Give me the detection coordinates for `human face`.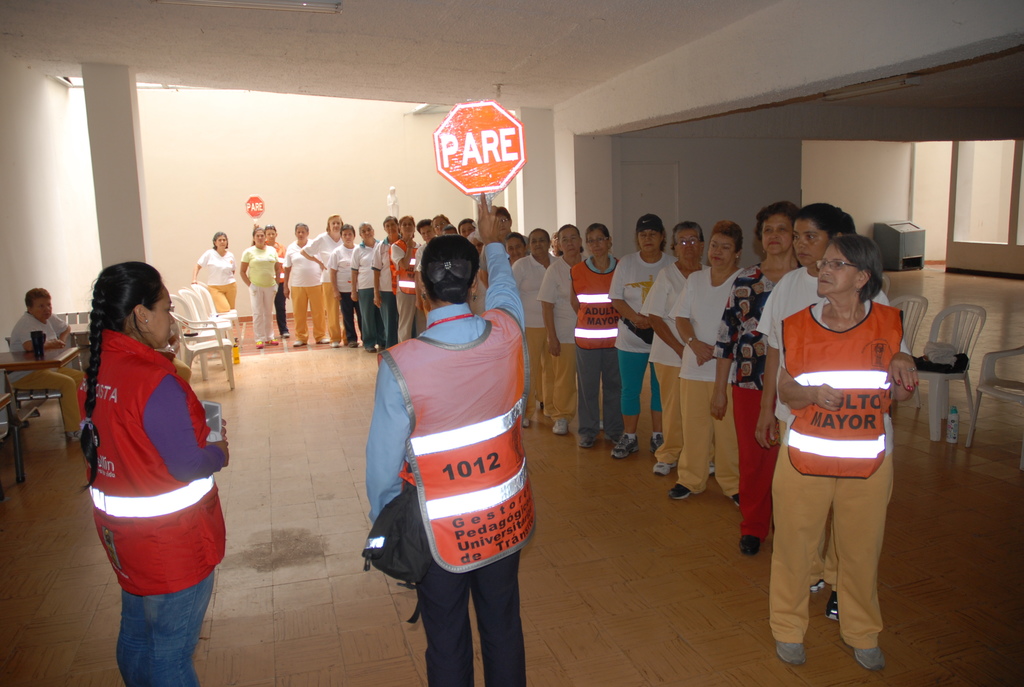
[589,224,610,257].
